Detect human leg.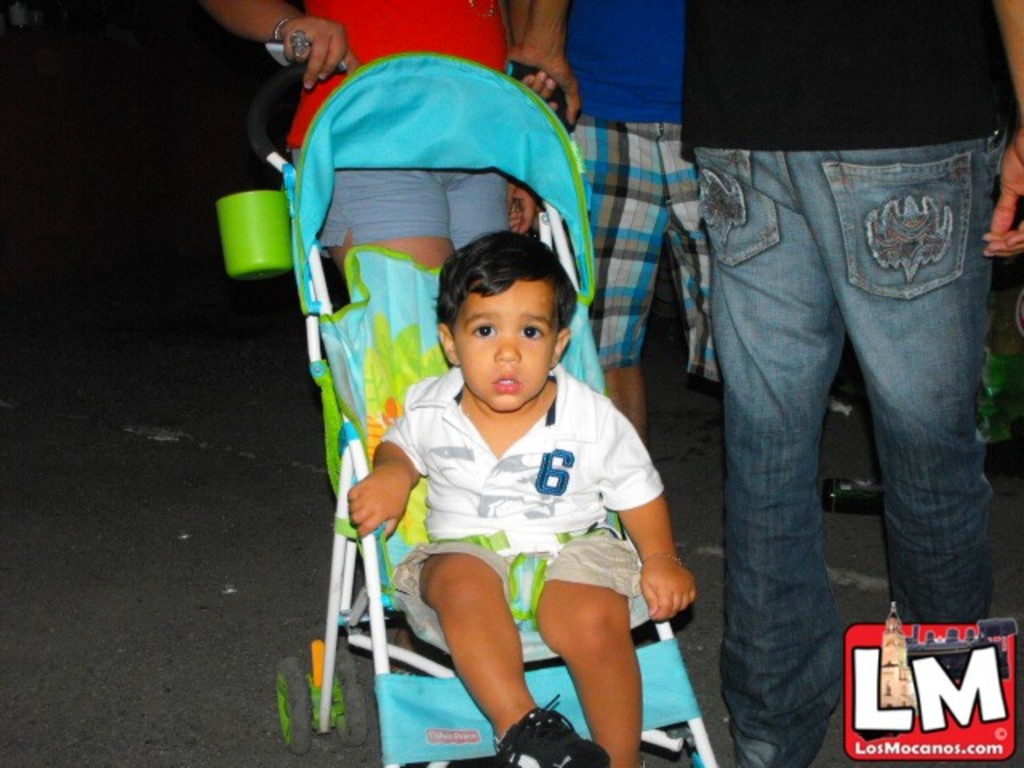
Detected at {"left": 840, "top": 133, "right": 997, "bottom": 629}.
